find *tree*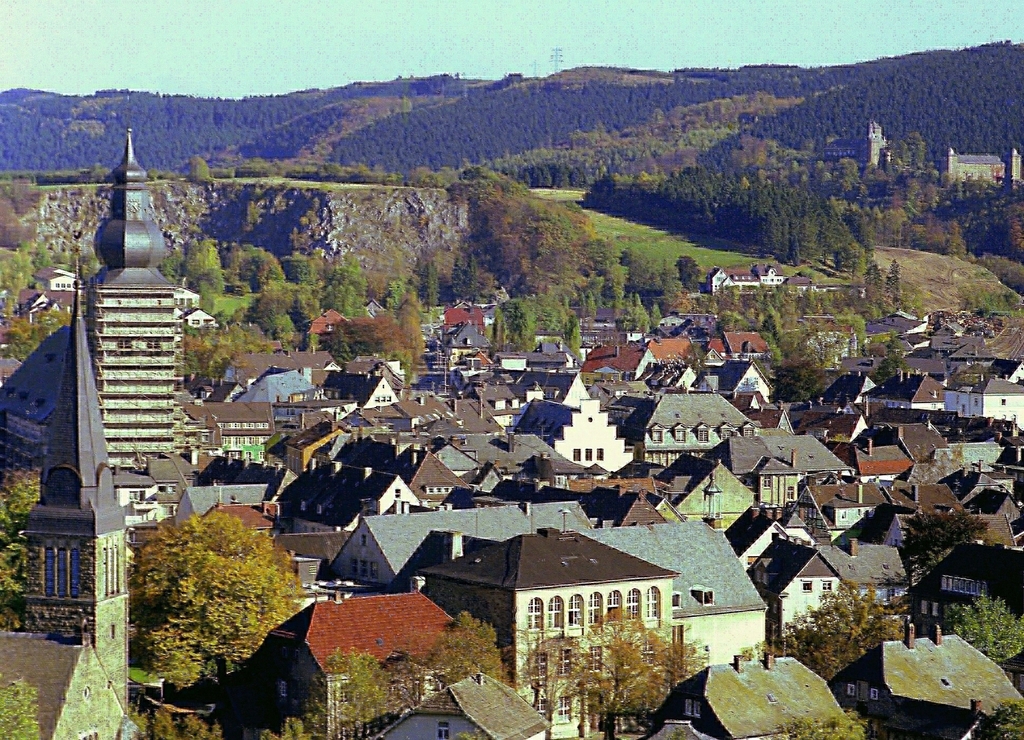
crop(282, 250, 316, 290)
